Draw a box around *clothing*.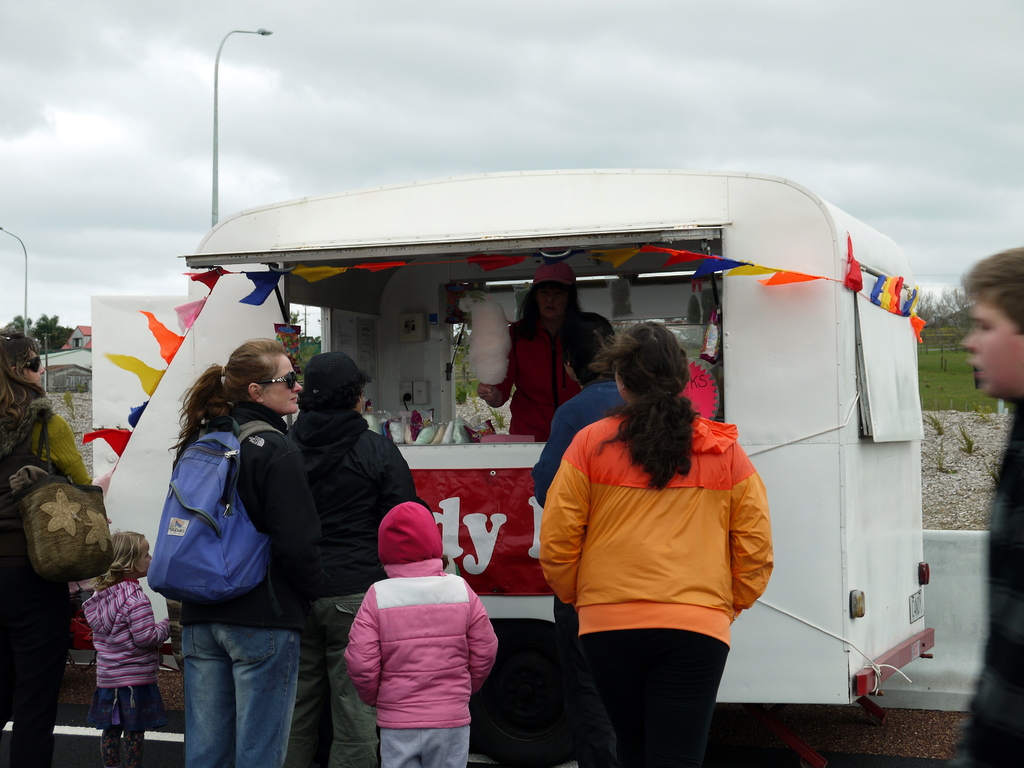
346, 559, 500, 767.
